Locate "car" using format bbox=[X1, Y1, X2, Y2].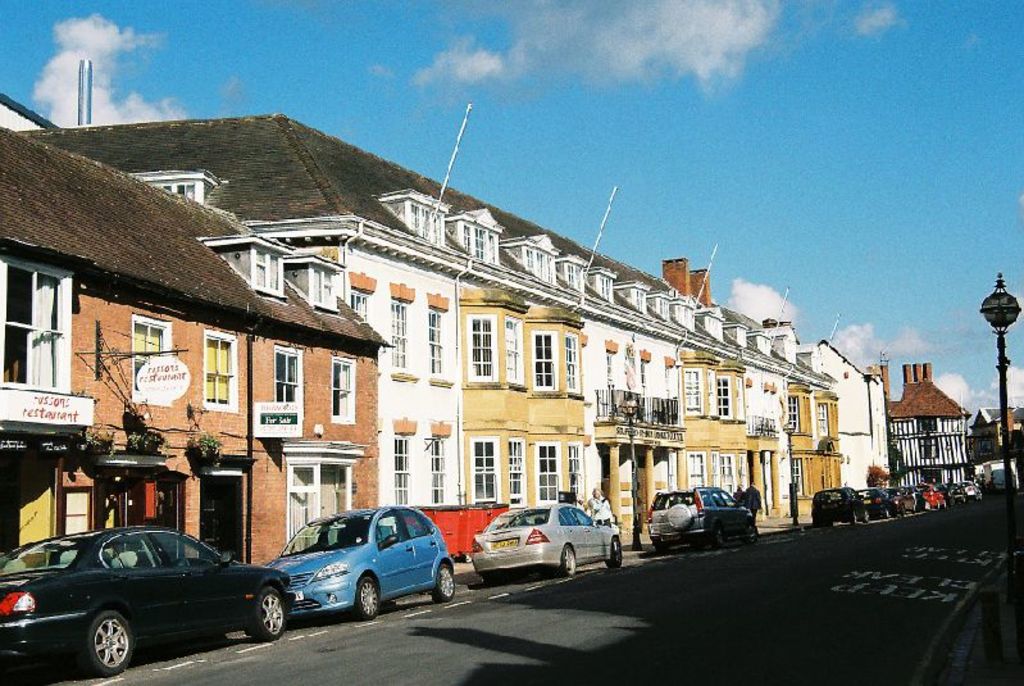
bbox=[647, 482, 760, 544].
